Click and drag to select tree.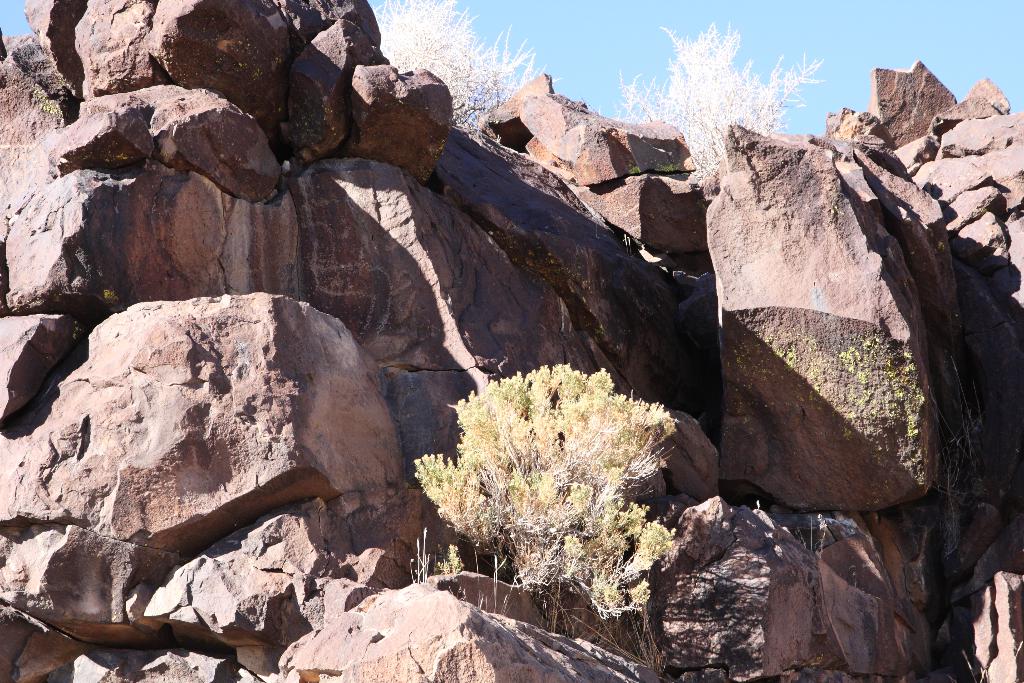
Selection: [left=378, top=343, right=752, bottom=604].
